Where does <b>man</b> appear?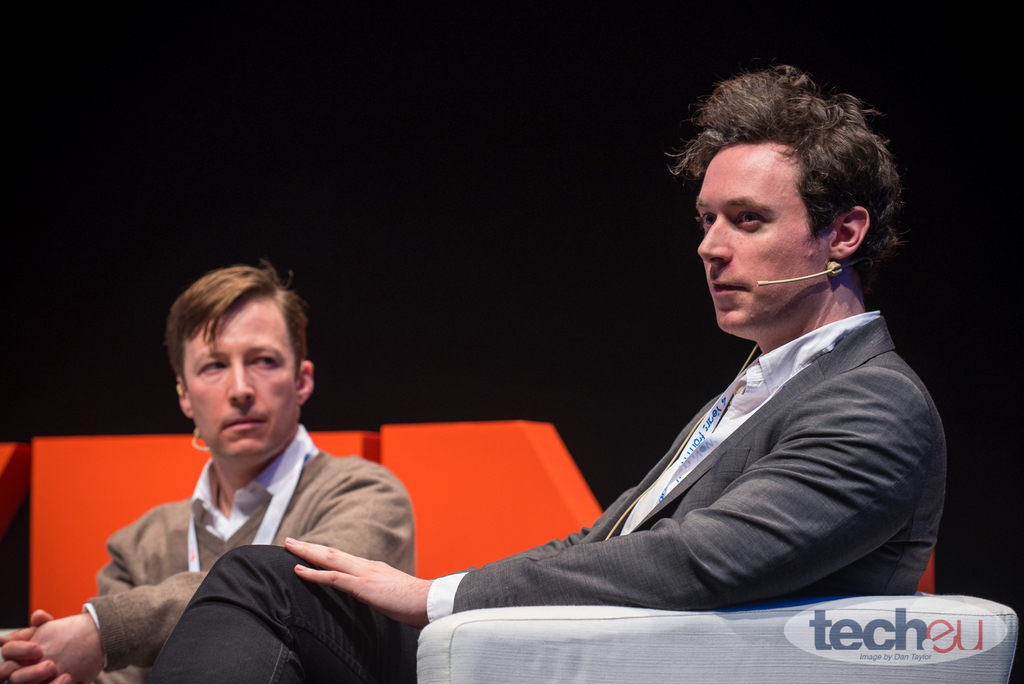
Appears at 63/282/445/673.
